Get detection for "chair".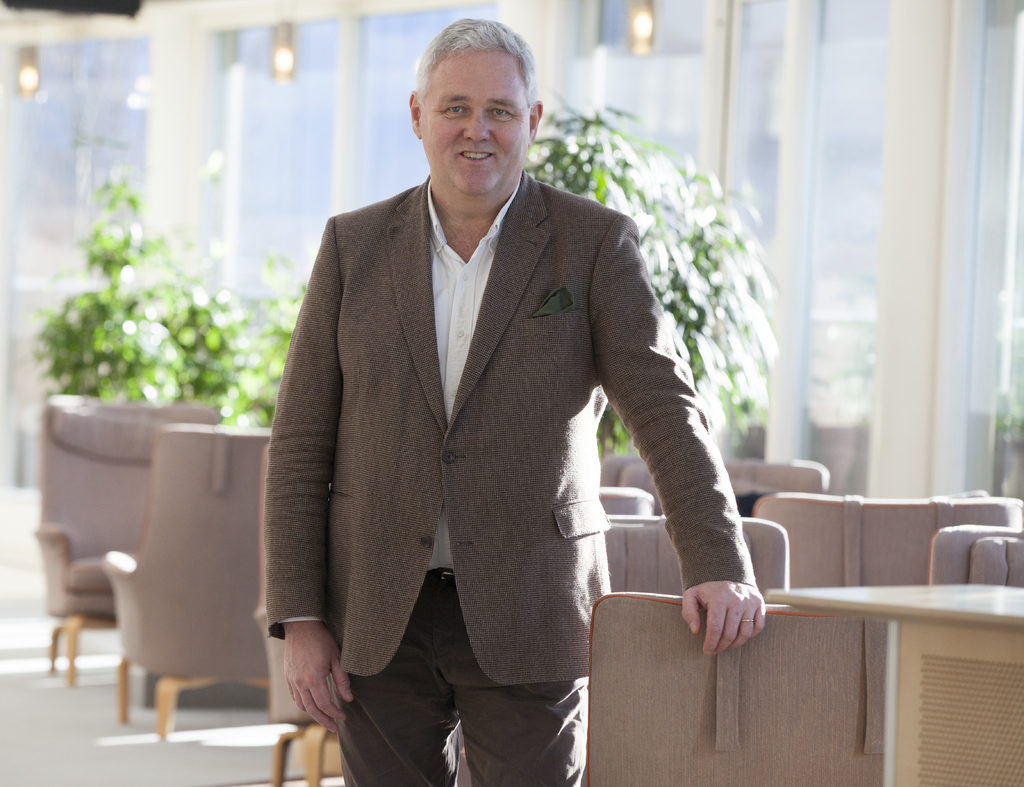
Detection: box(35, 392, 220, 685).
